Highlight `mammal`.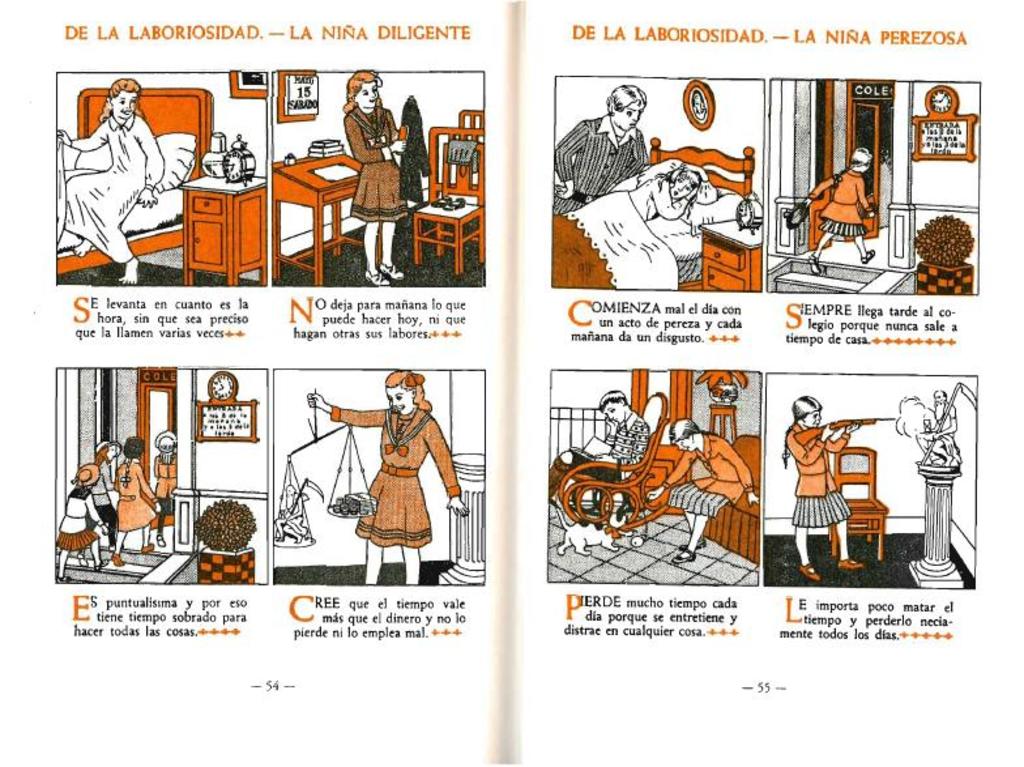
Highlighted region: 313 363 468 555.
